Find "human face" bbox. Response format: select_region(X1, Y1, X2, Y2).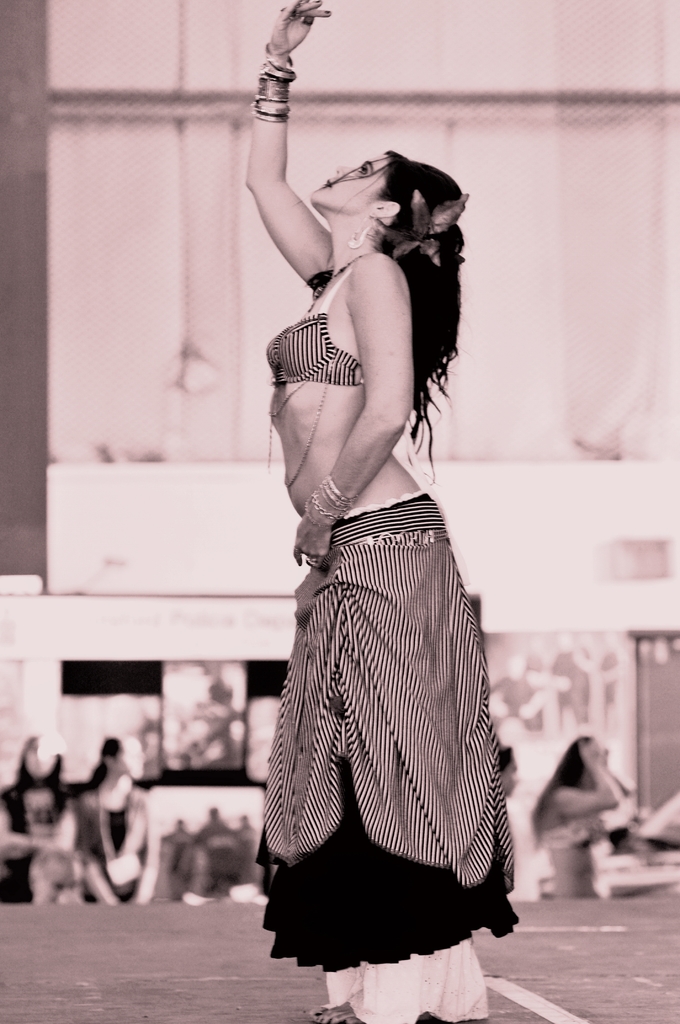
select_region(306, 154, 388, 211).
